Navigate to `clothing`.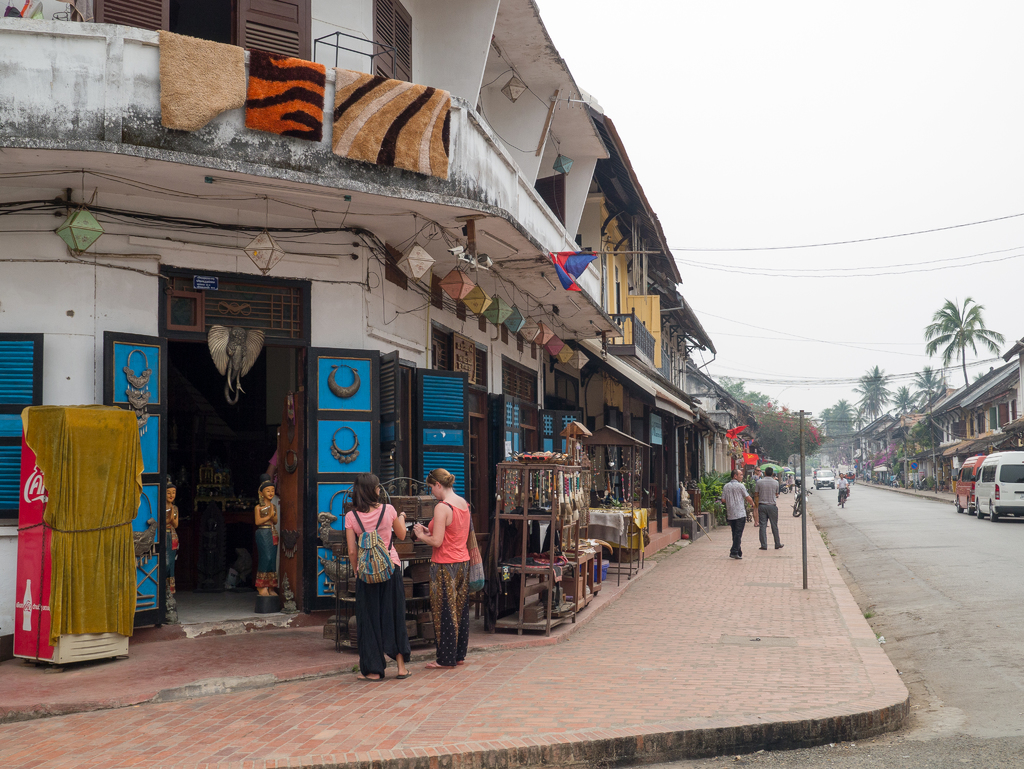
Navigation target: [342, 501, 408, 670].
